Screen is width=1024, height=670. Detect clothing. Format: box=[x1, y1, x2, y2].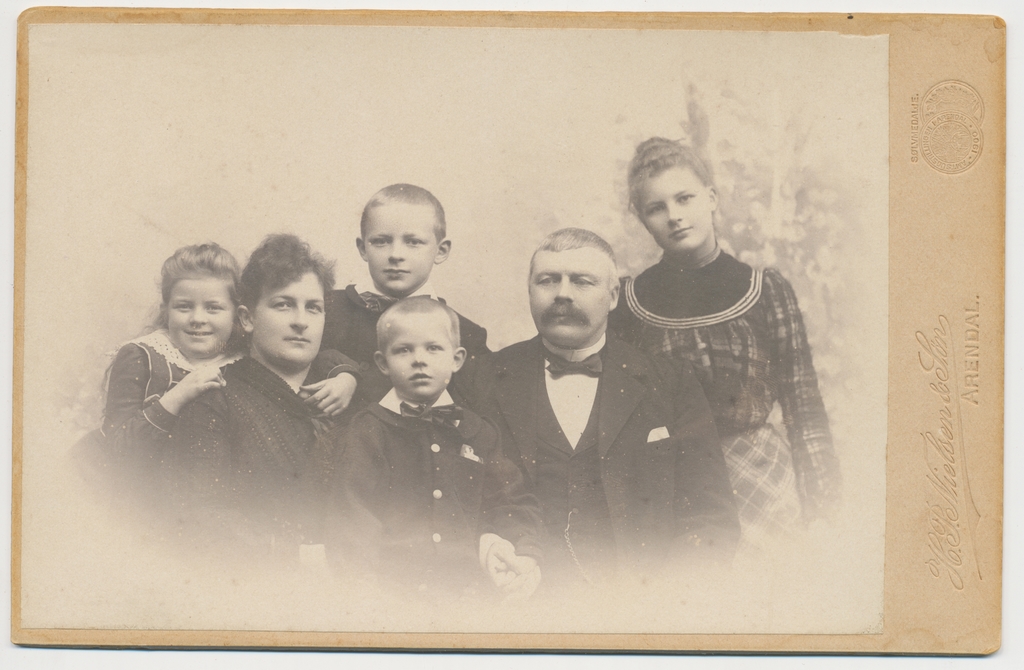
box=[323, 281, 496, 371].
